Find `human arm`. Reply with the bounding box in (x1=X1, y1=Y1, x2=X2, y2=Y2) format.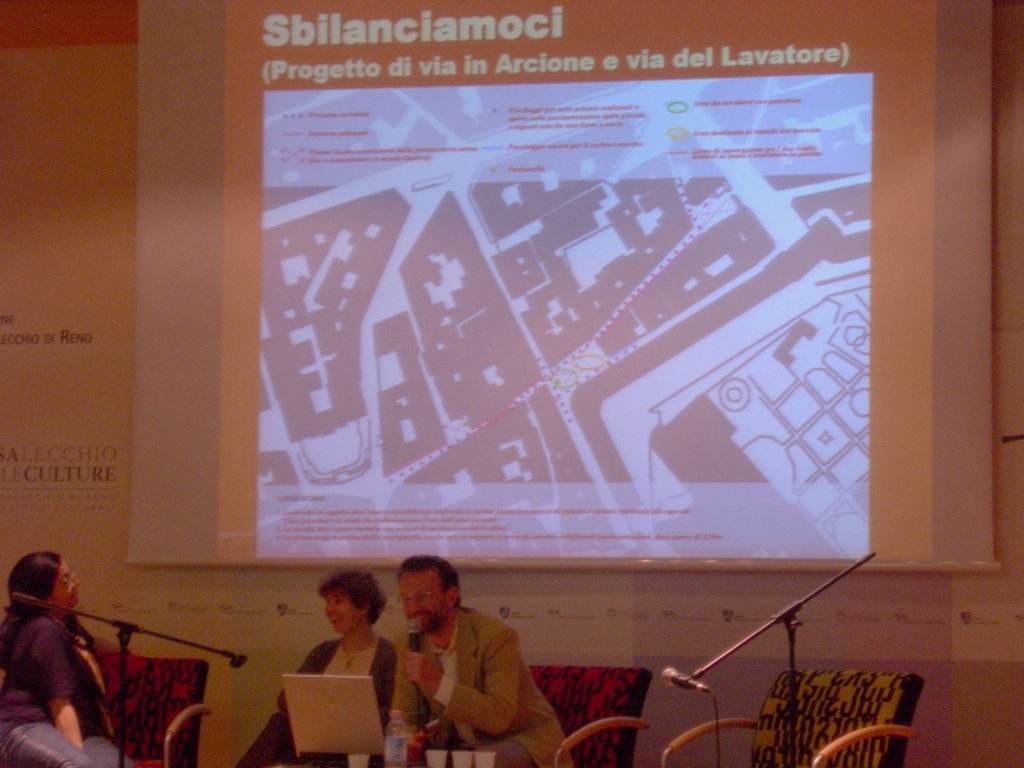
(x1=16, y1=606, x2=96, y2=746).
